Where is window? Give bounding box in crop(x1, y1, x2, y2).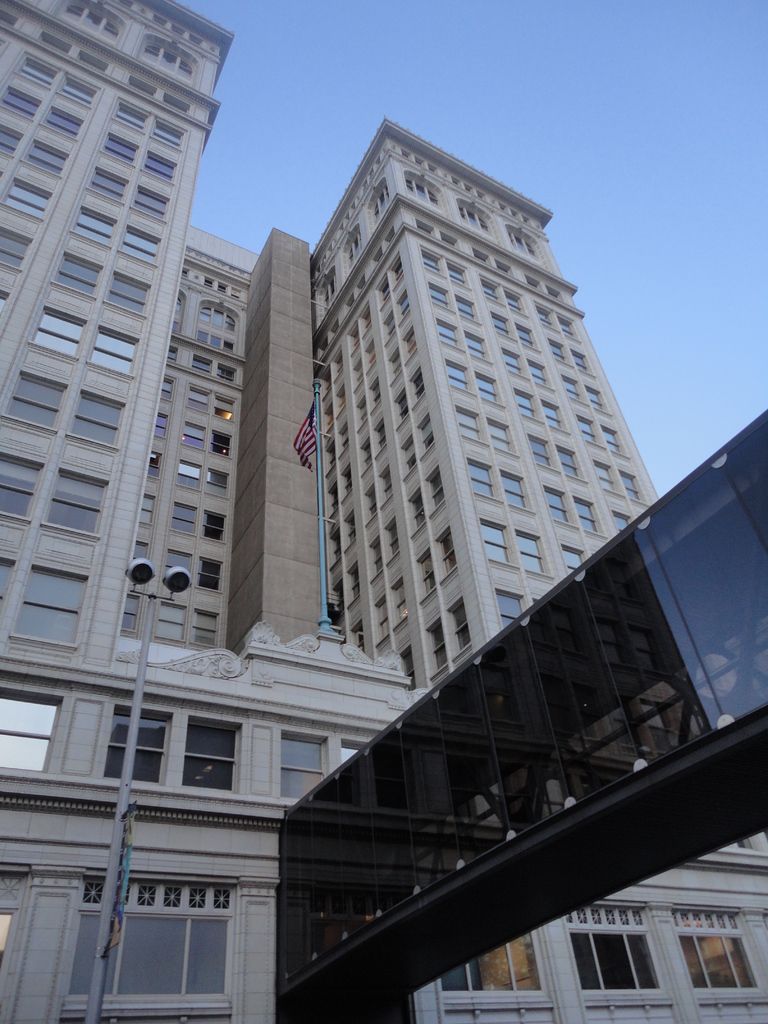
crop(561, 543, 587, 572).
